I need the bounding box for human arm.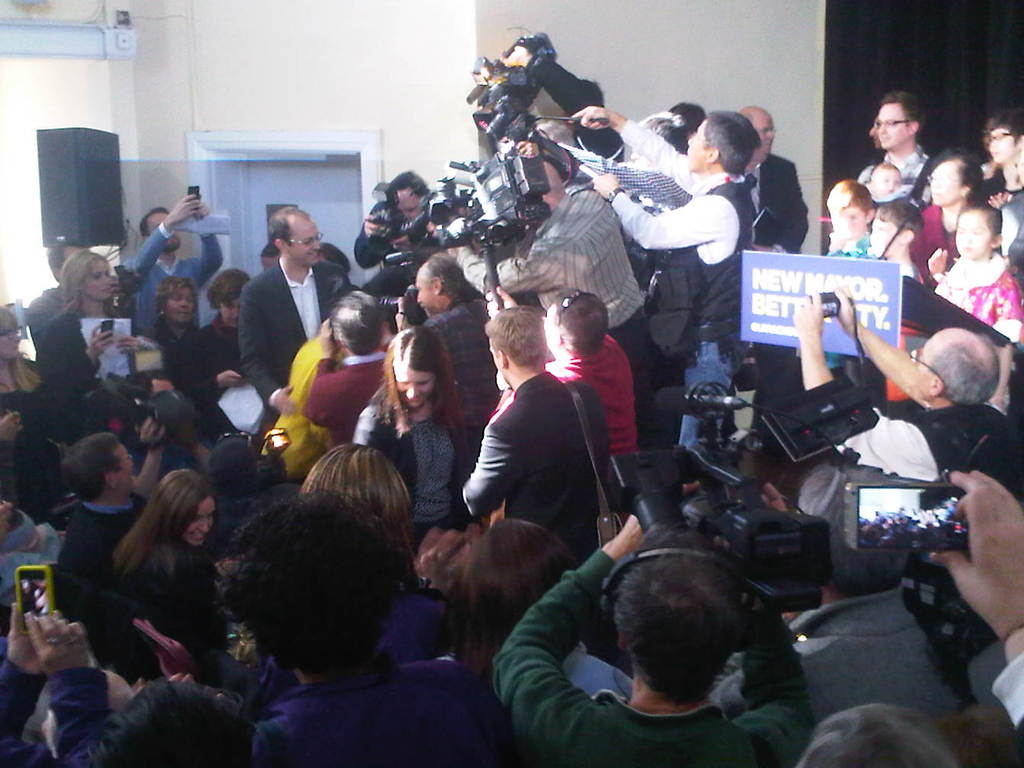
Here it is: (left=232, top=288, right=306, bottom=422).
